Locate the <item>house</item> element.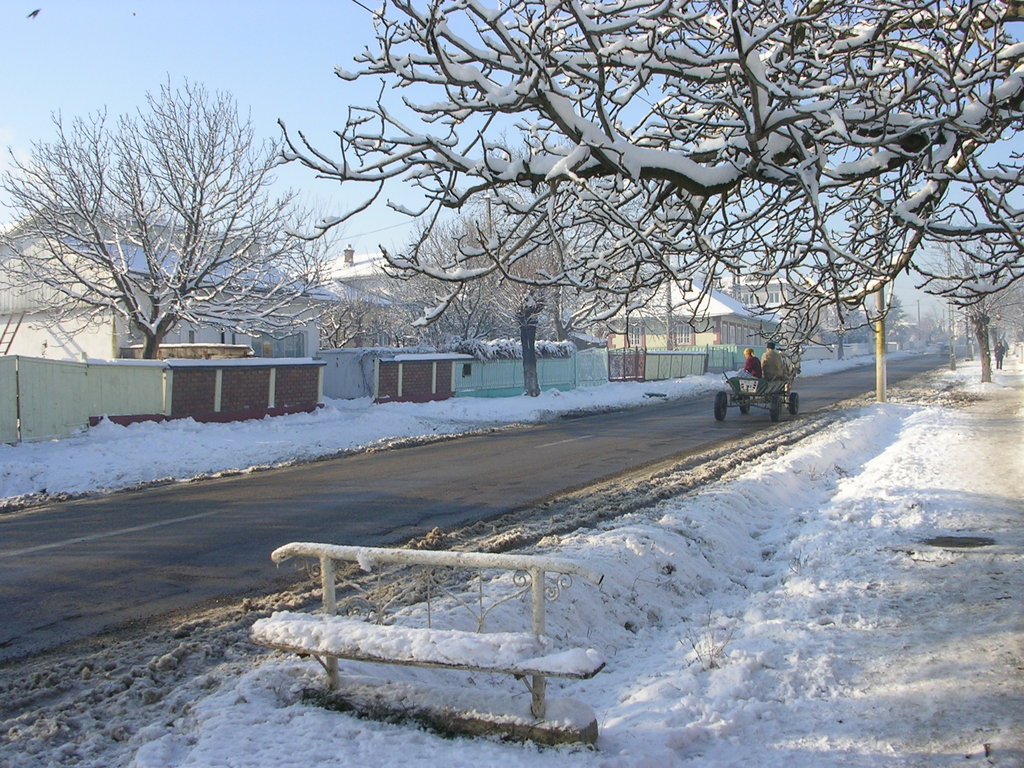
Element bbox: bbox(718, 269, 835, 349).
